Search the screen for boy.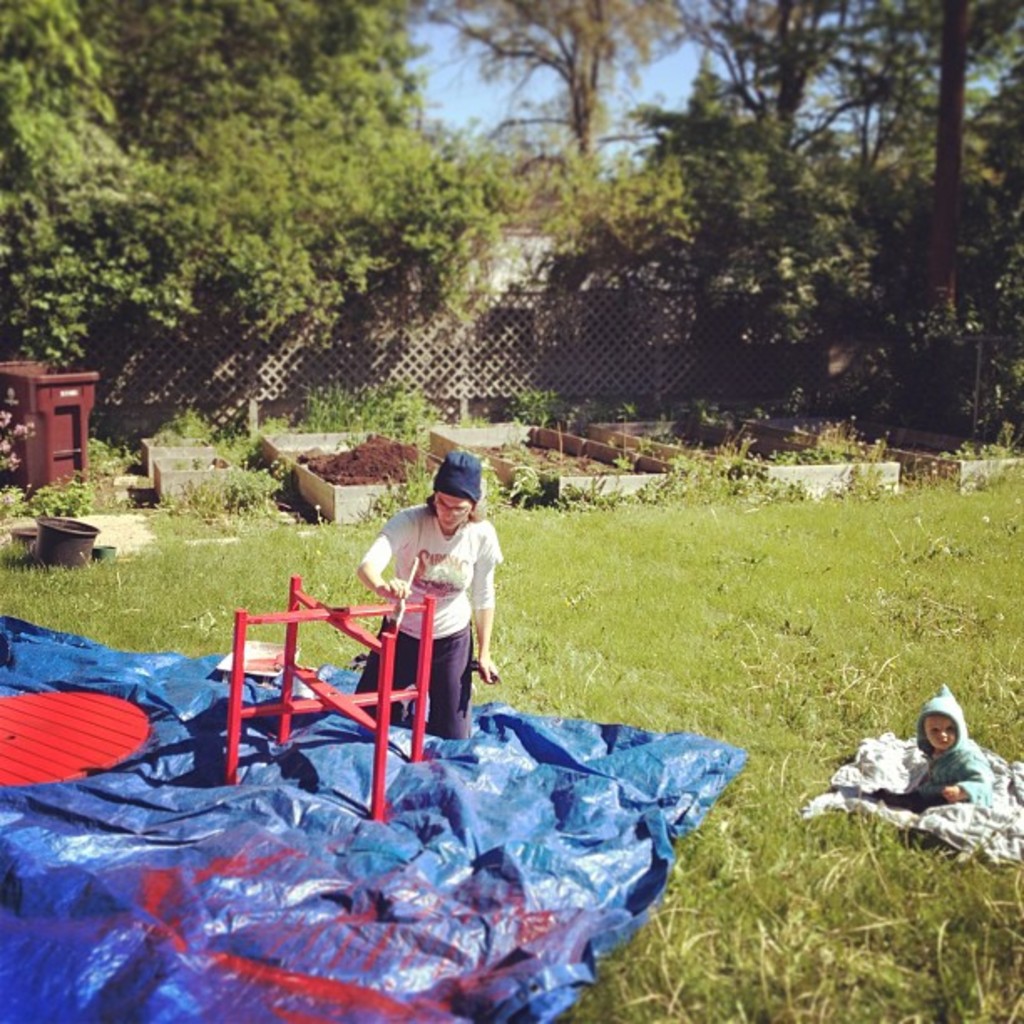
Found at l=888, t=683, r=994, b=805.
